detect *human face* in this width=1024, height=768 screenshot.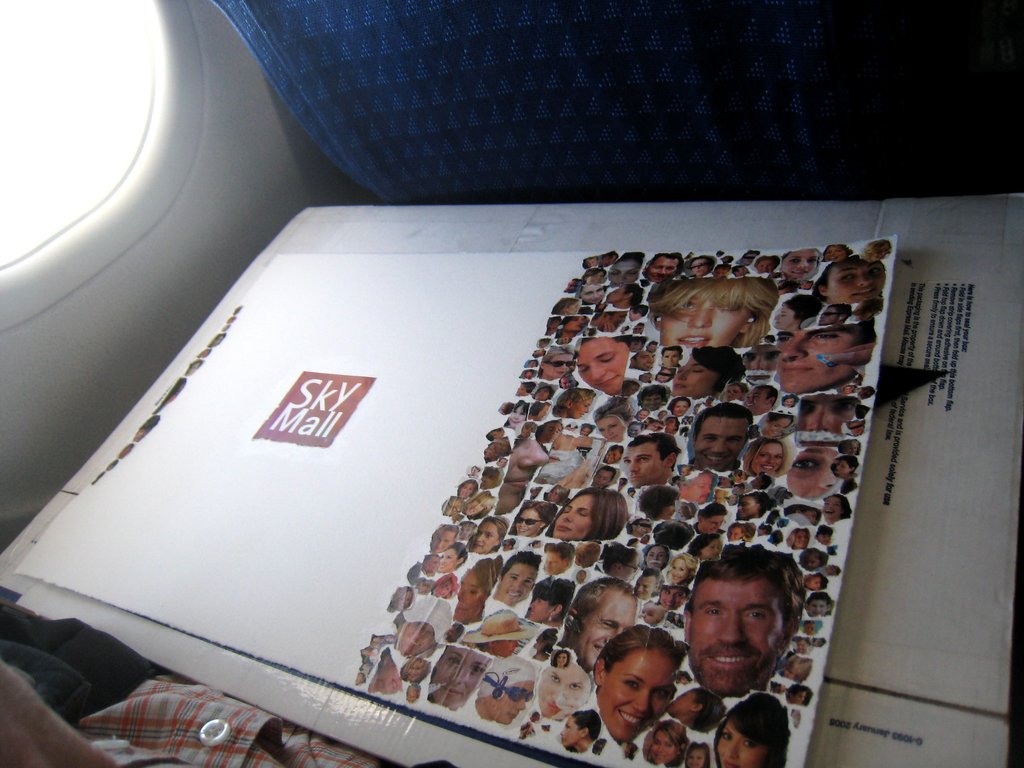
Detection: x1=820, y1=497, x2=844, y2=523.
